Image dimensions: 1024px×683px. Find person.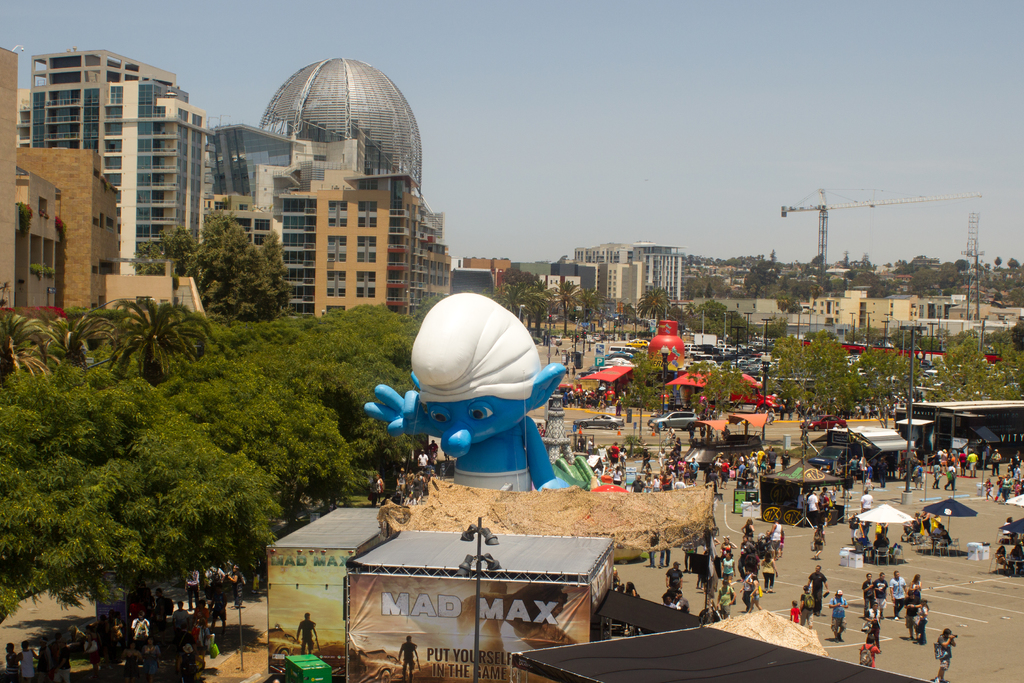
Rect(828, 589, 849, 641).
